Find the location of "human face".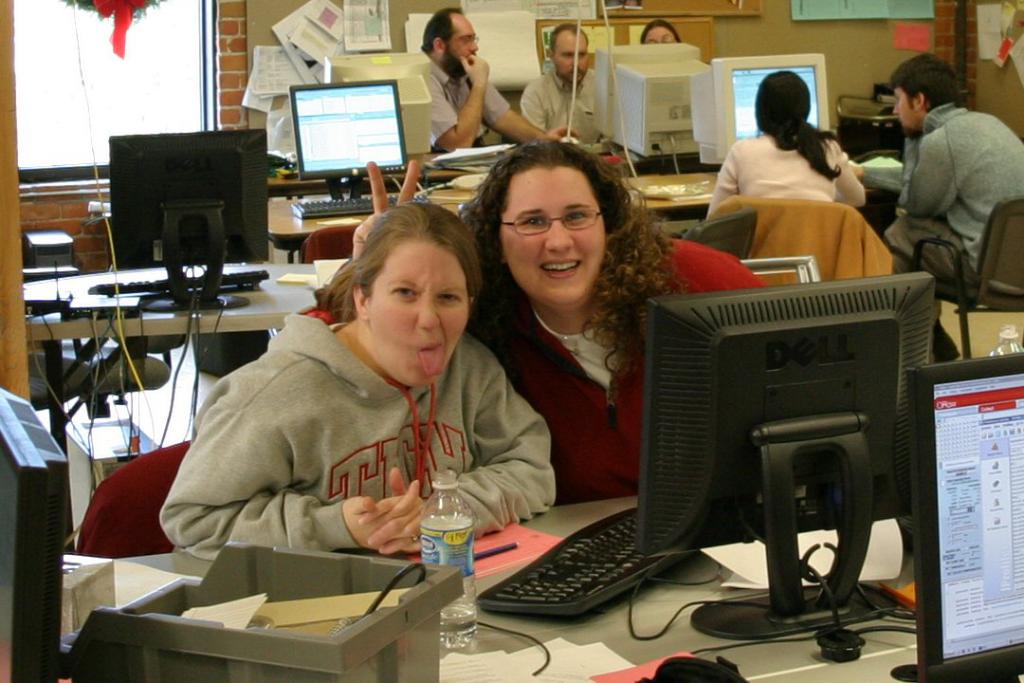
Location: (x1=555, y1=28, x2=588, y2=83).
